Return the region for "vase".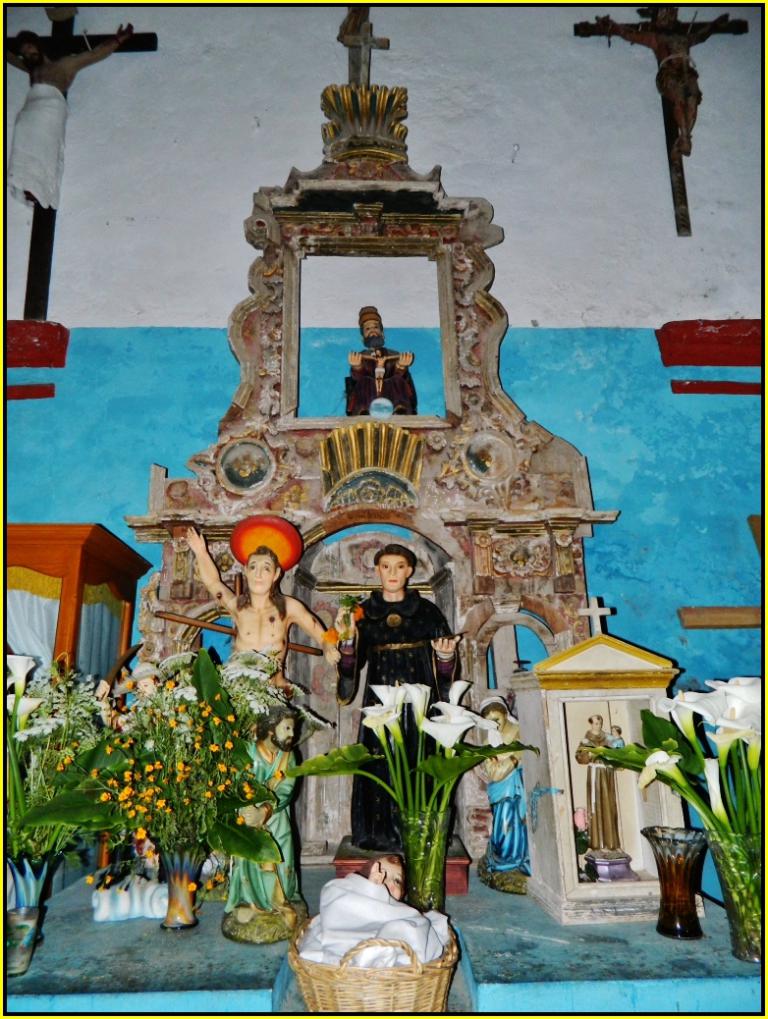
5 847 51 944.
